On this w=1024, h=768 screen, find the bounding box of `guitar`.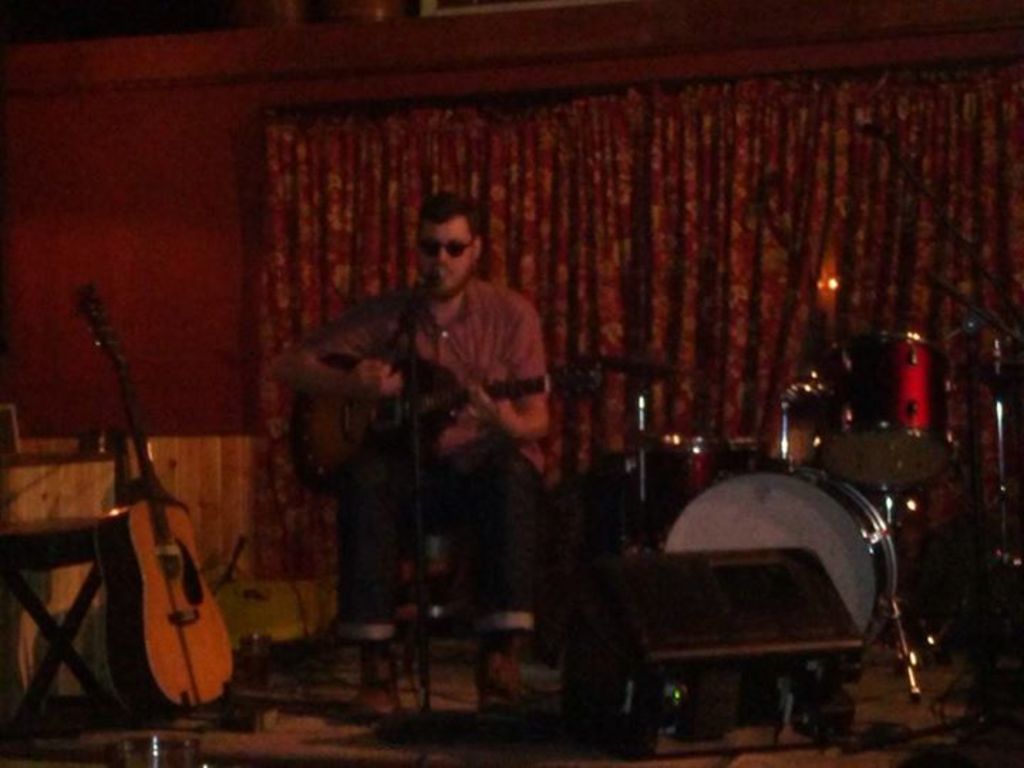
Bounding box: pyautogui.locateOnScreen(67, 277, 249, 732).
